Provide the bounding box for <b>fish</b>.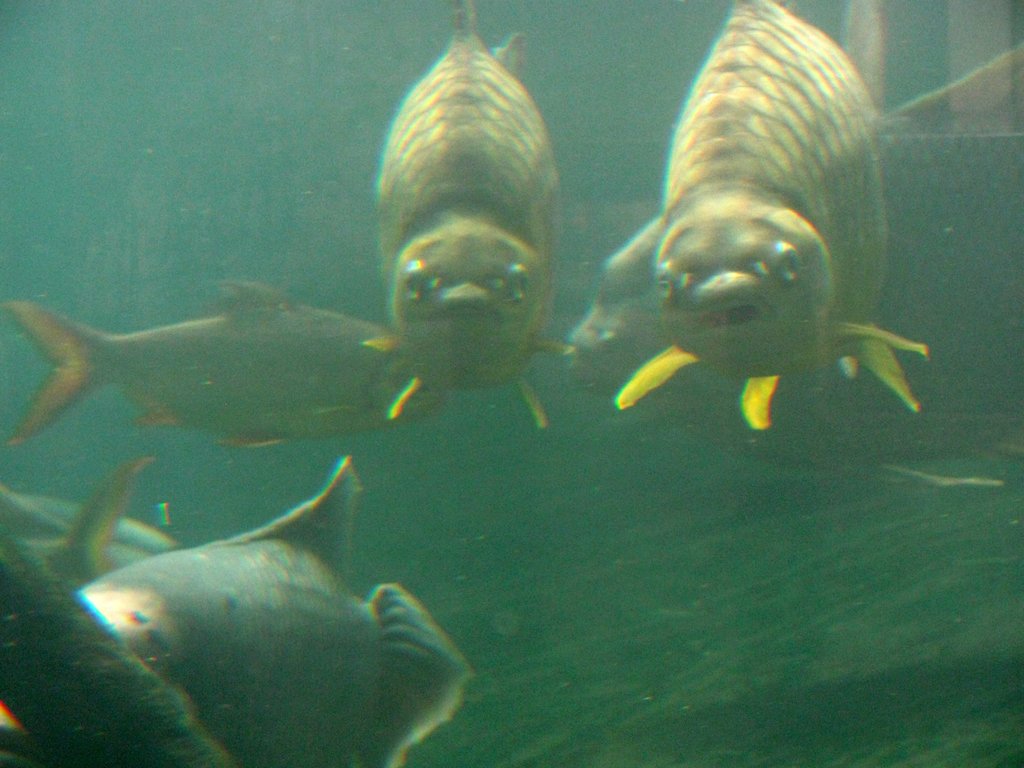
0:271:445:458.
